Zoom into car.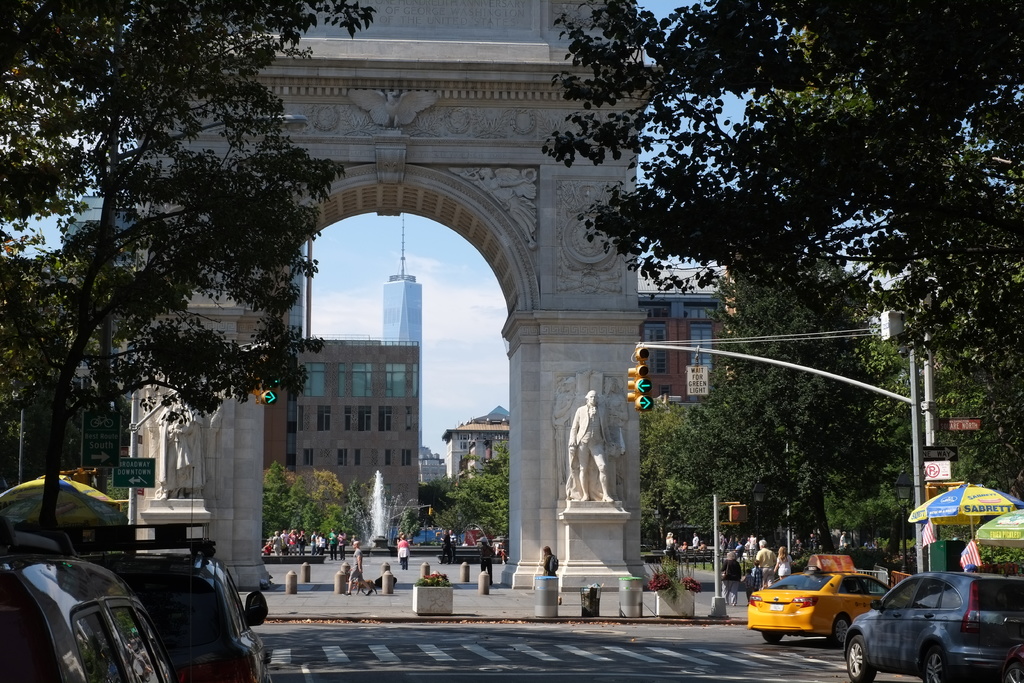
Zoom target: pyautogui.locateOnScreen(743, 570, 915, 644).
